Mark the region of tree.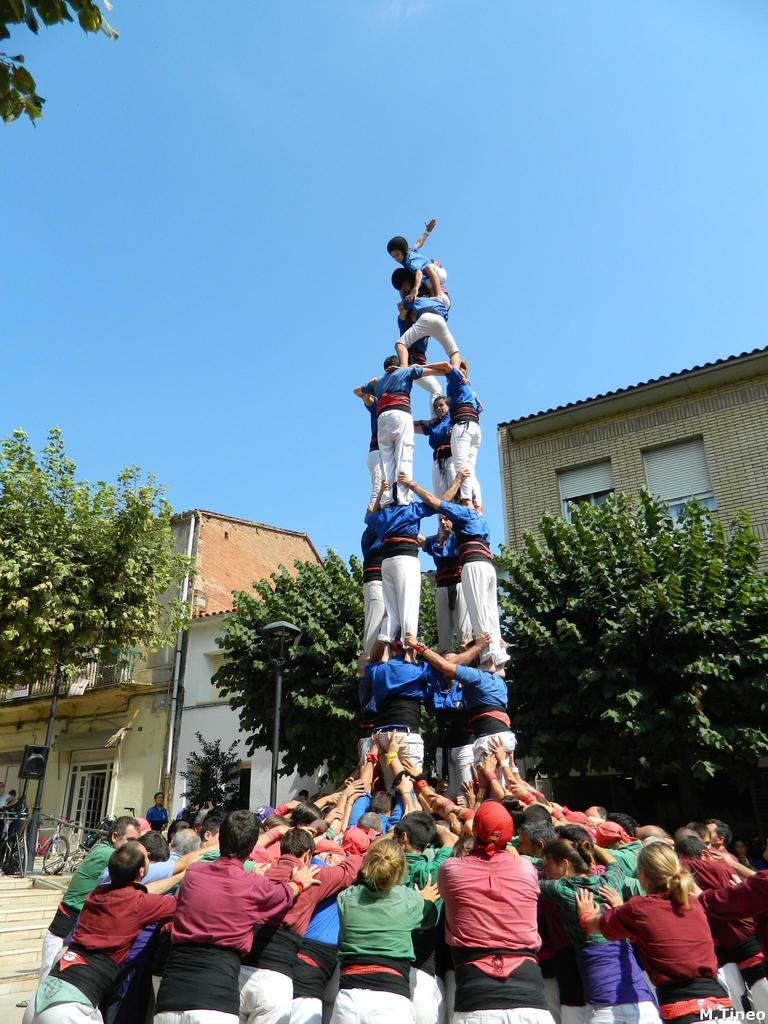
Region: BBox(209, 548, 436, 792).
